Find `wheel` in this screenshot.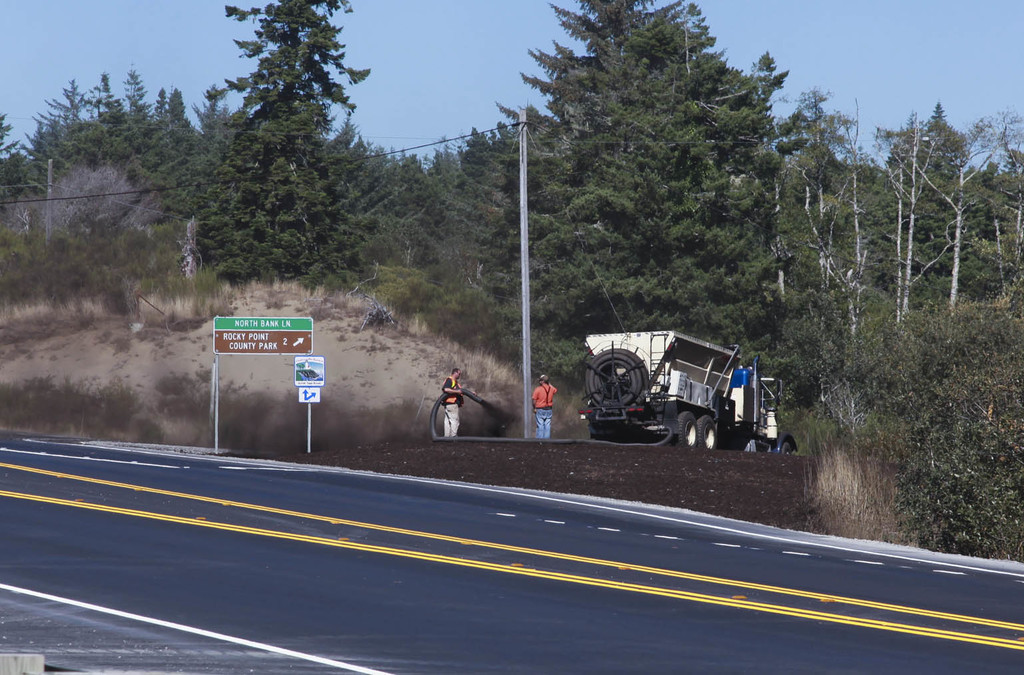
The bounding box for `wheel` is {"x1": 676, "y1": 407, "x2": 696, "y2": 451}.
